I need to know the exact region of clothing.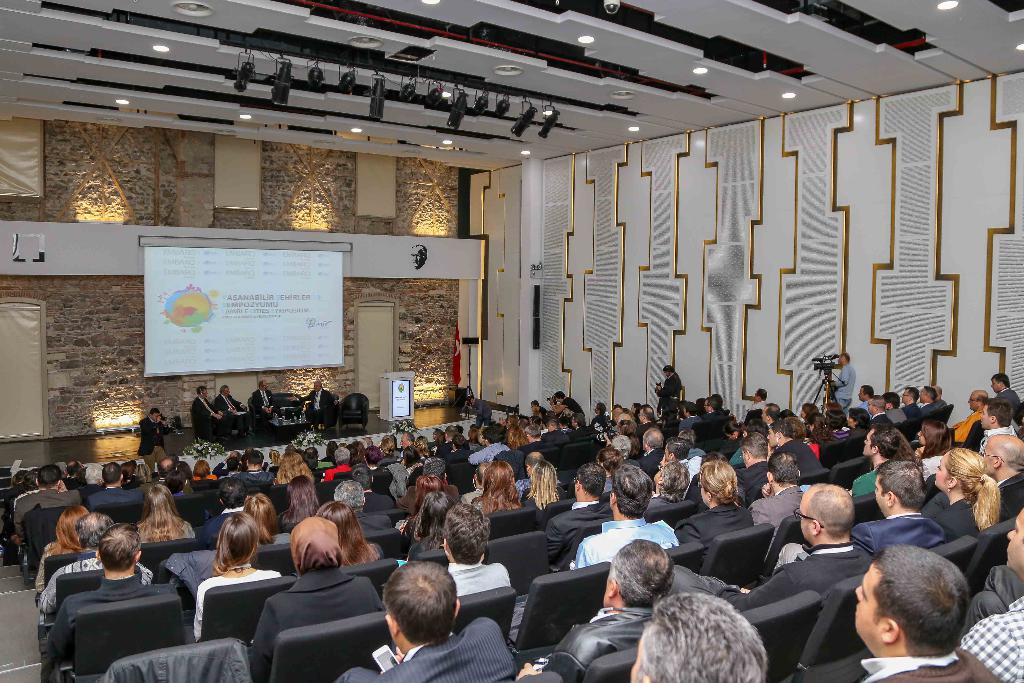
Region: 140, 415, 179, 472.
